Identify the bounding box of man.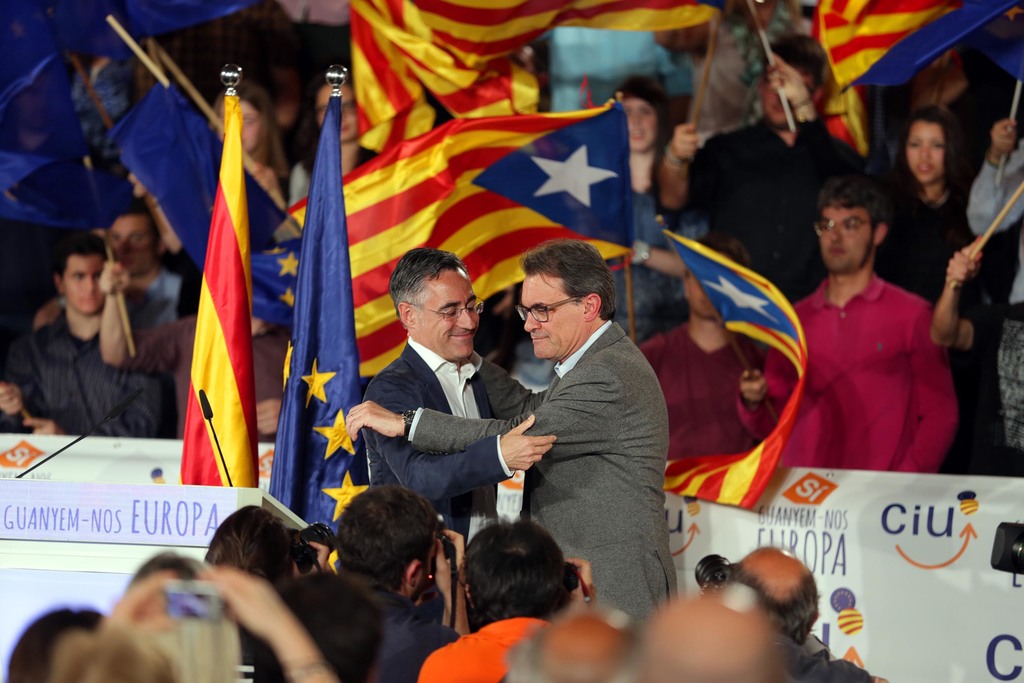
(left=252, top=569, right=386, bottom=682).
